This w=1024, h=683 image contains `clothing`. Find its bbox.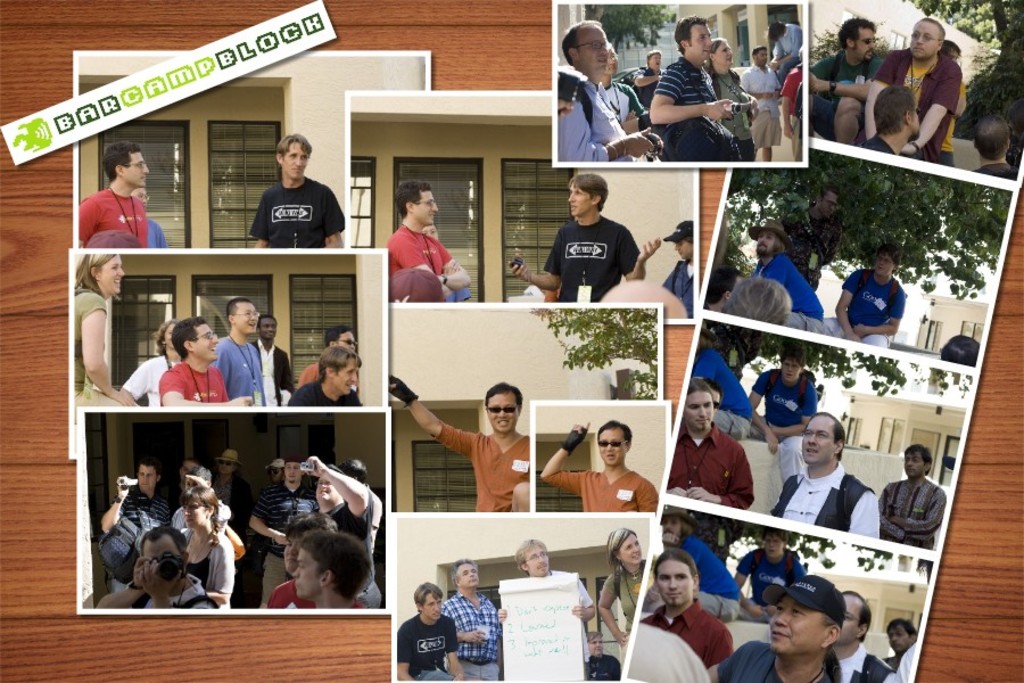
pyautogui.locateOnScreen(751, 367, 816, 495).
